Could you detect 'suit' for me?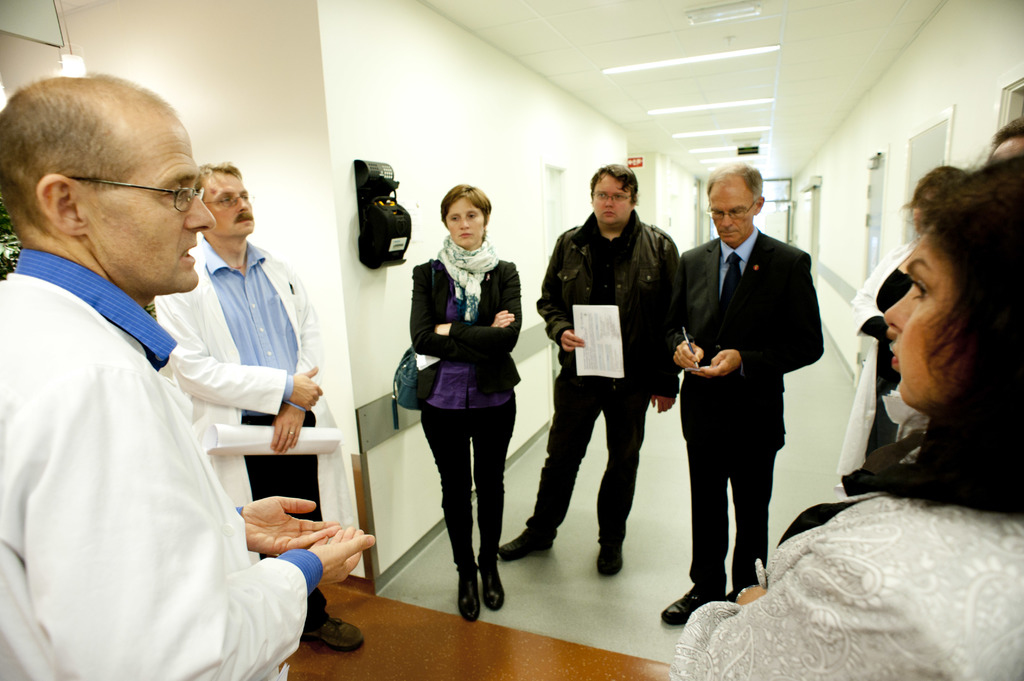
Detection result: pyautogui.locateOnScreen(675, 256, 803, 611).
